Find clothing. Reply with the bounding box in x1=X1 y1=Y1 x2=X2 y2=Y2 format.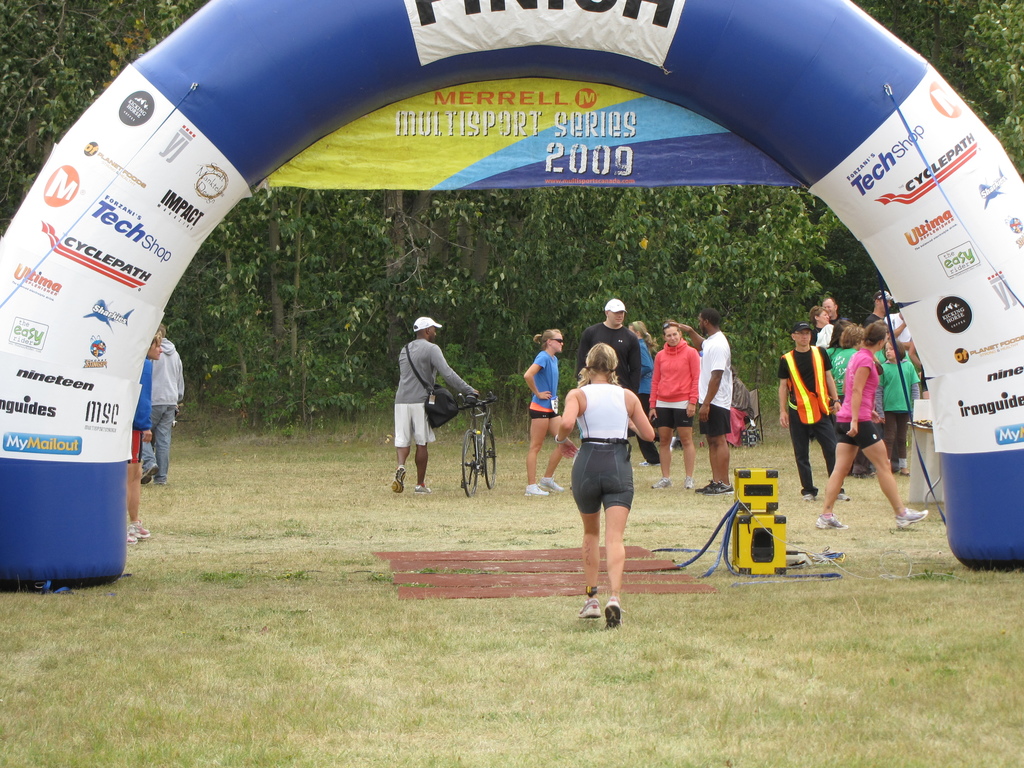
x1=630 y1=340 x2=659 y2=459.
